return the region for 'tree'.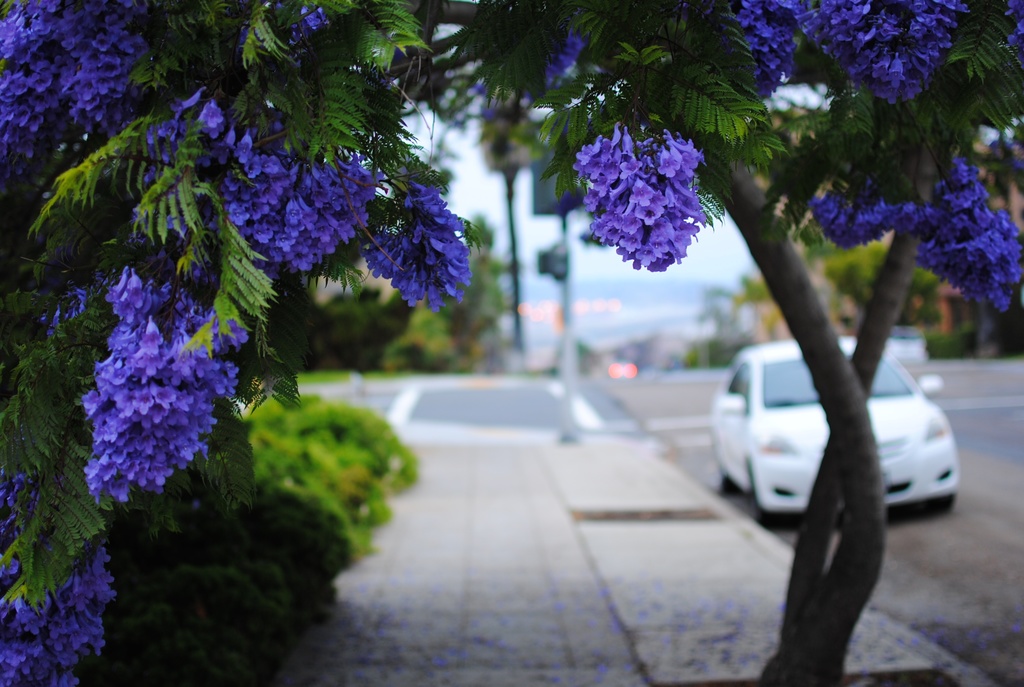
left=0, top=0, right=942, bottom=591.
